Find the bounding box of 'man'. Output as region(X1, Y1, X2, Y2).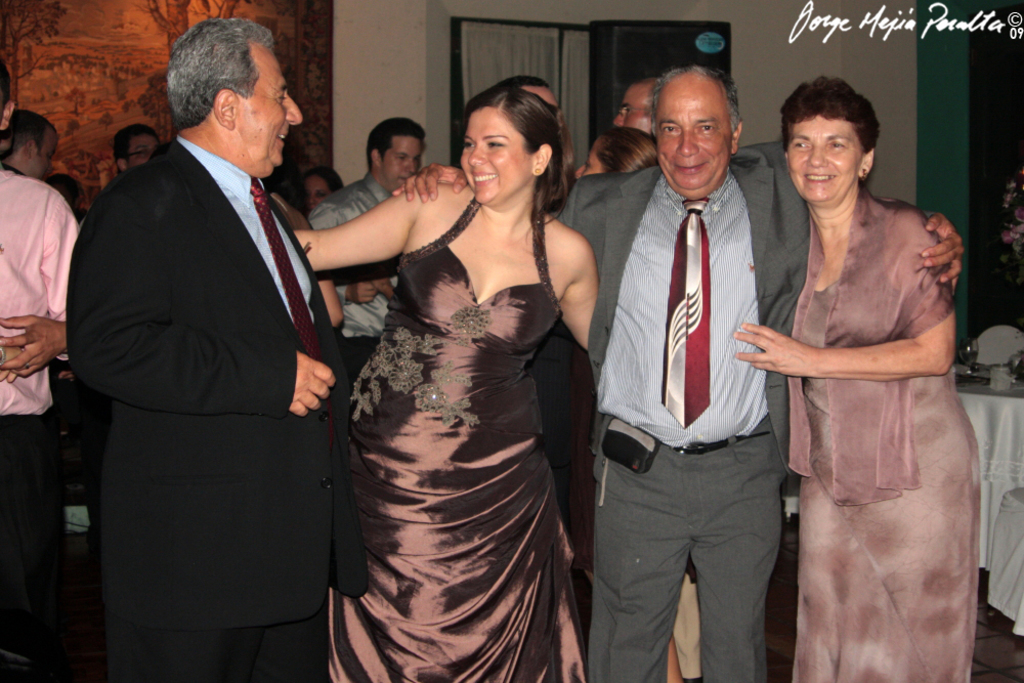
region(0, 60, 80, 682).
